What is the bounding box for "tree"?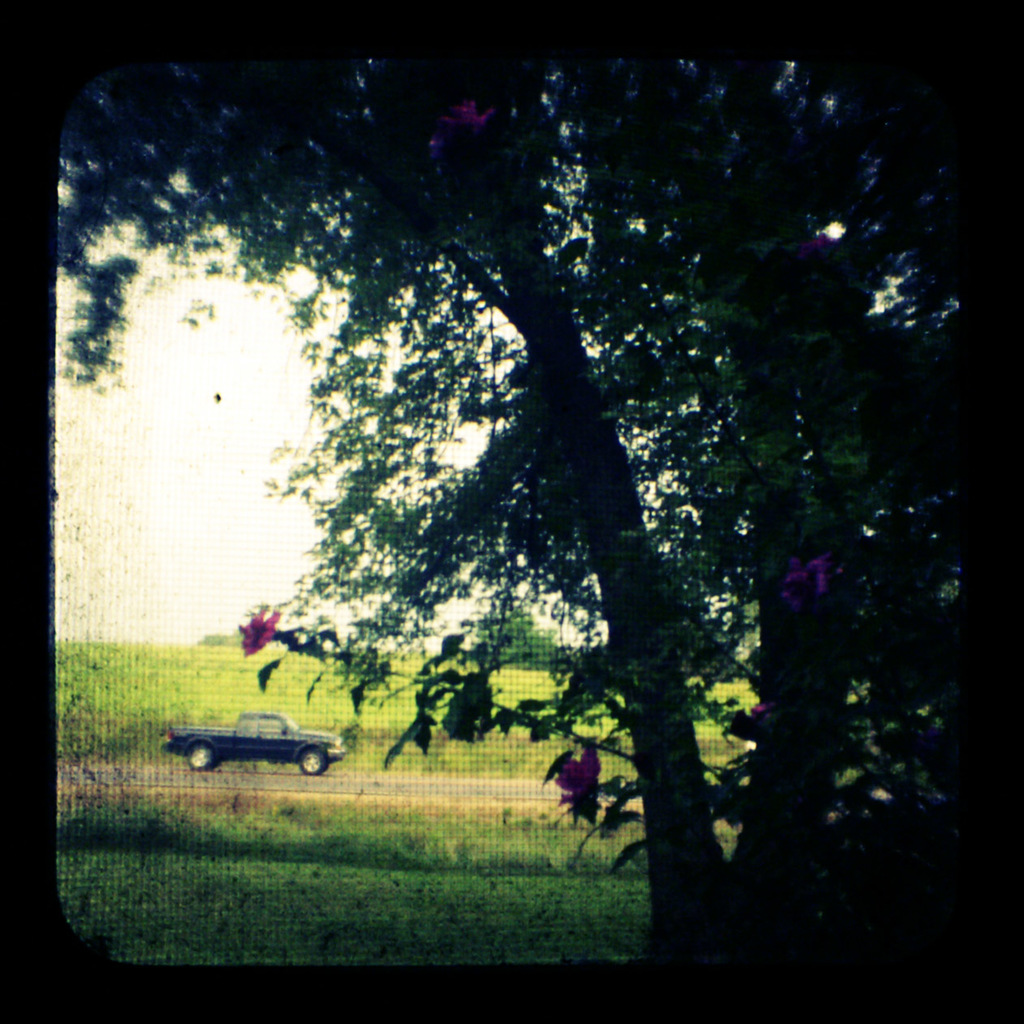
{"left": 0, "top": 0, "right": 1023, "bottom": 1023}.
